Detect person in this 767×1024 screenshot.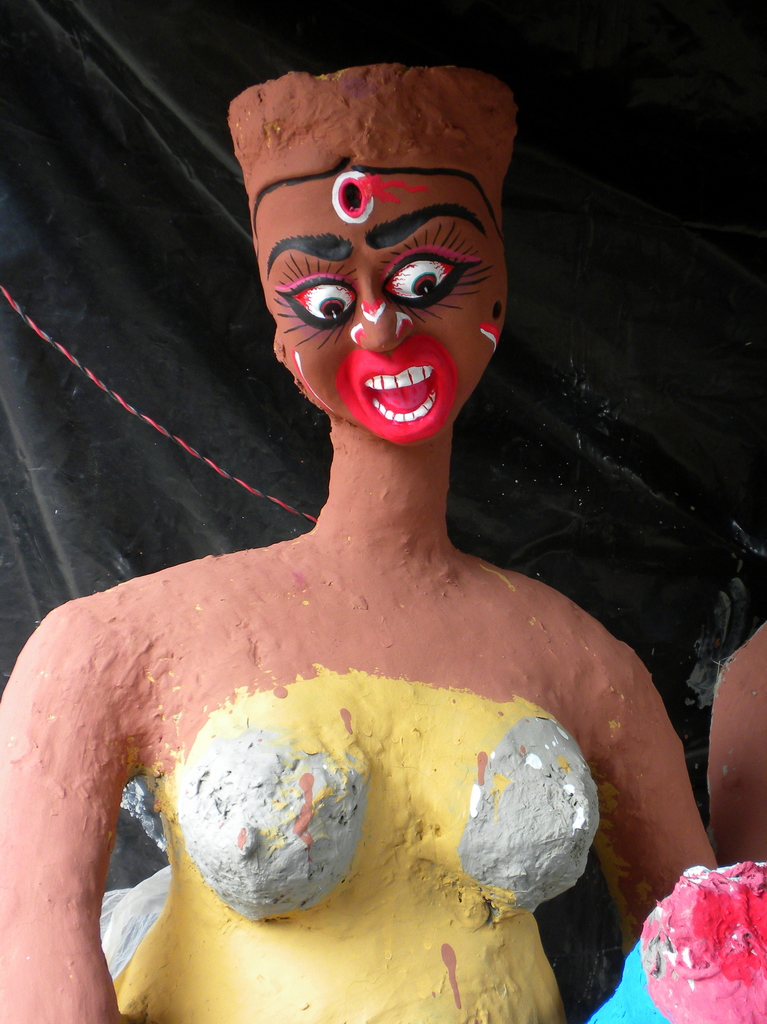
Detection: l=72, t=59, r=693, b=1023.
